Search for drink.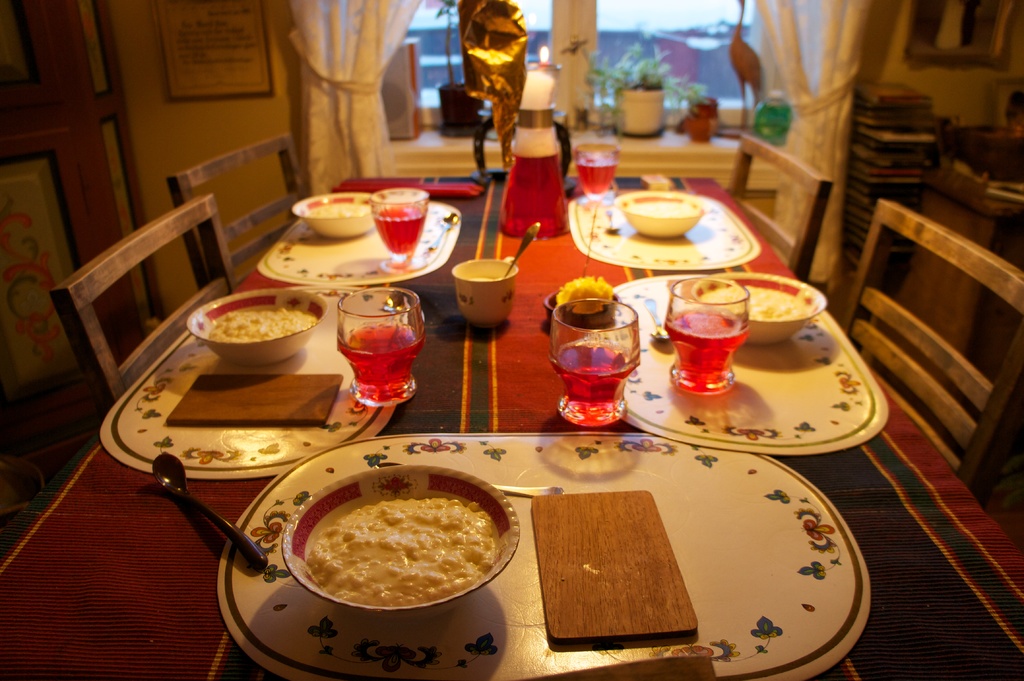
Found at bbox=(376, 207, 425, 258).
